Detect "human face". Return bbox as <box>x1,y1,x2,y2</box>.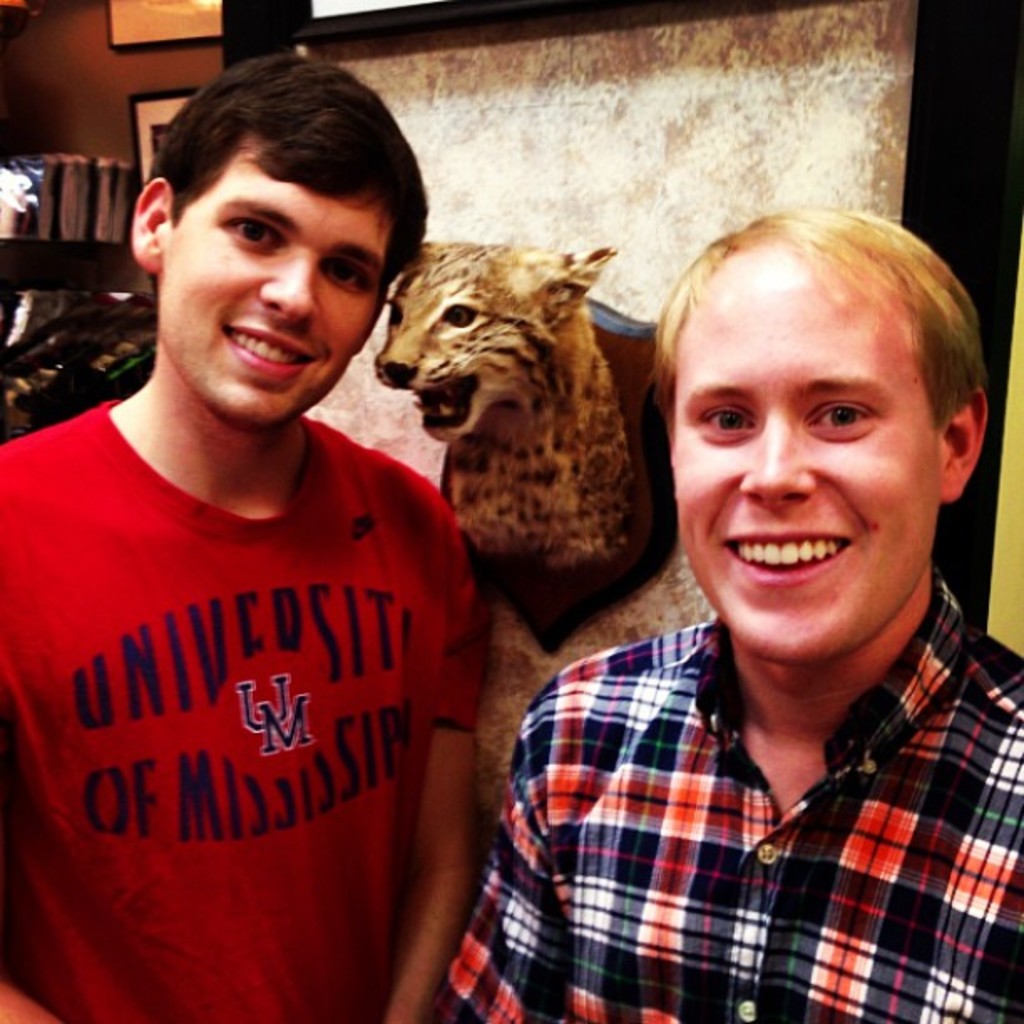
<box>156,152,392,422</box>.
